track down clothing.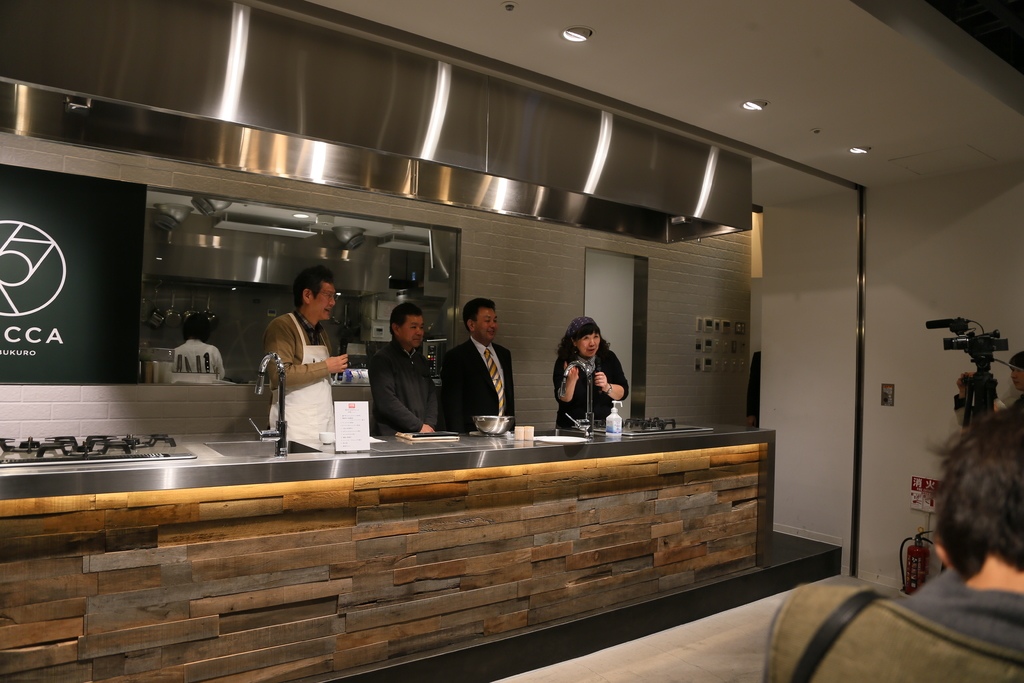
Tracked to {"left": 265, "top": 311, "right": 332, "bottom": 458}.
